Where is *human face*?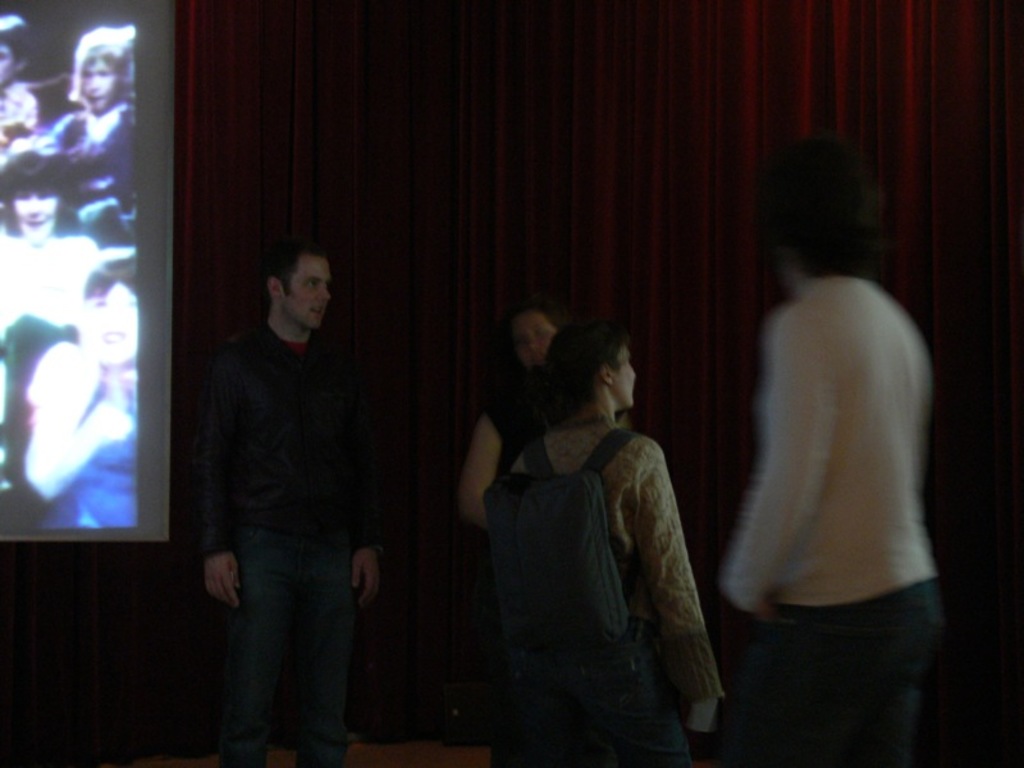
84, 285, 140, 364.
